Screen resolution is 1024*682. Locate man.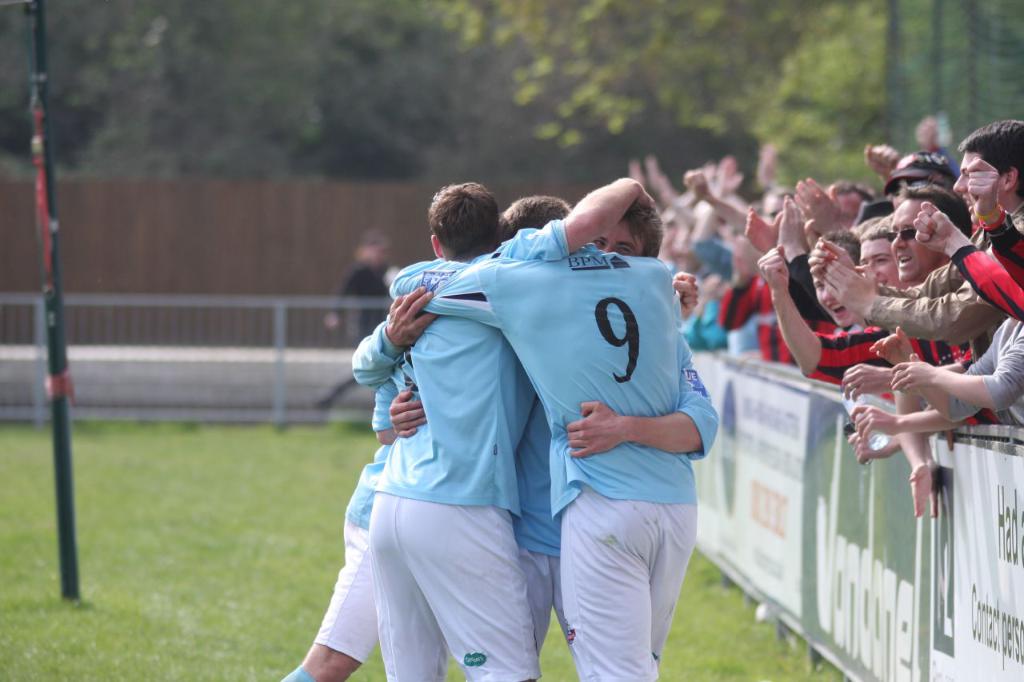
804:115:1023:352.
